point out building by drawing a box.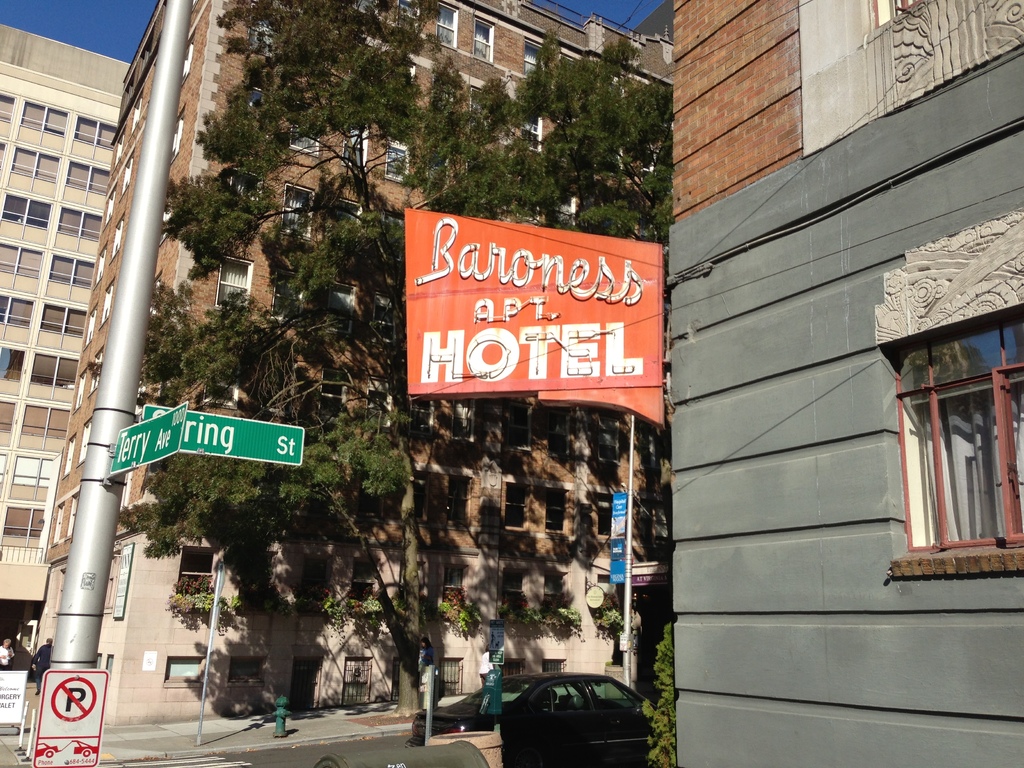
detection(675, 4, 1023, 766).
